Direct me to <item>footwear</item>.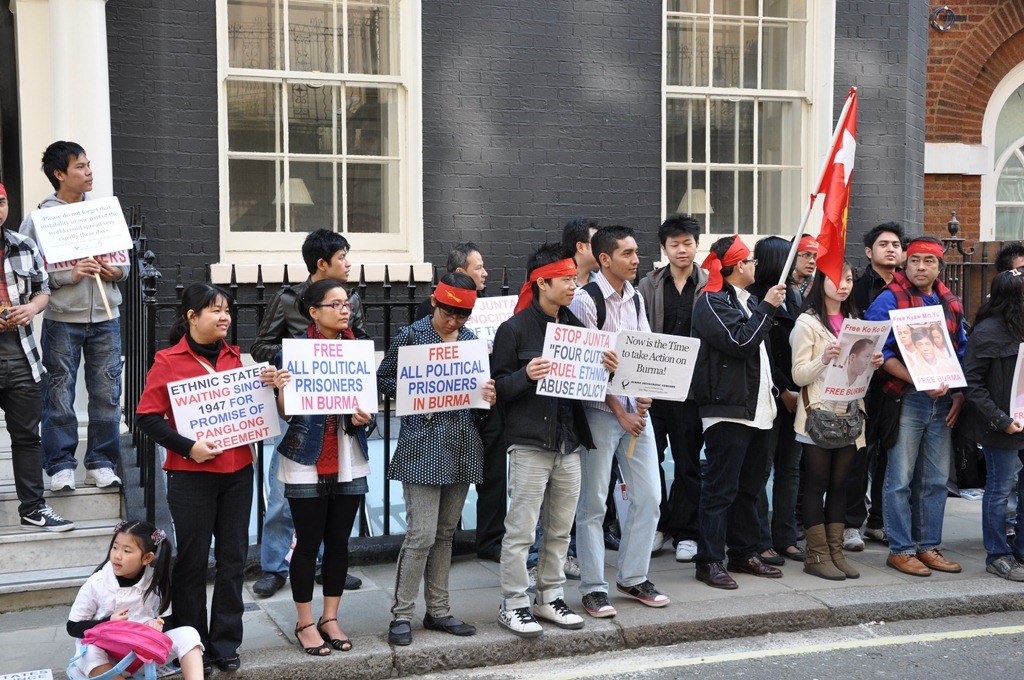
Direction: locate(960, 486, 996, 502).
